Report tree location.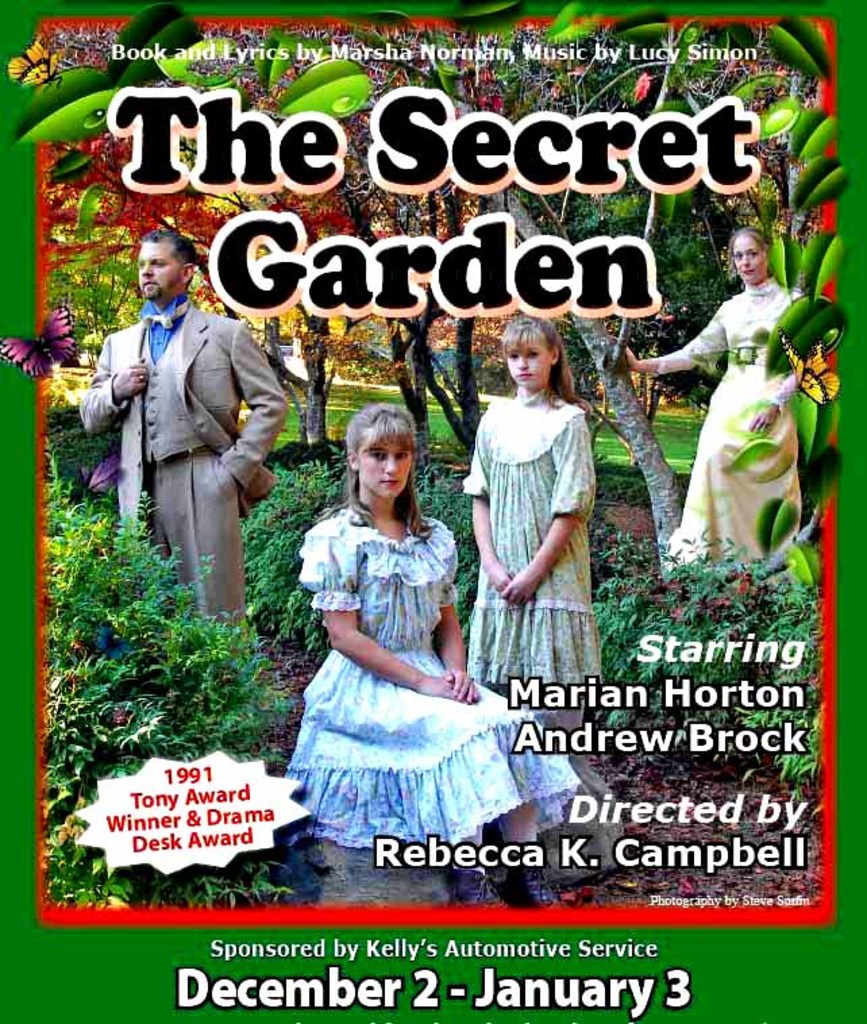
Report: (30, 91, 388, 457).
